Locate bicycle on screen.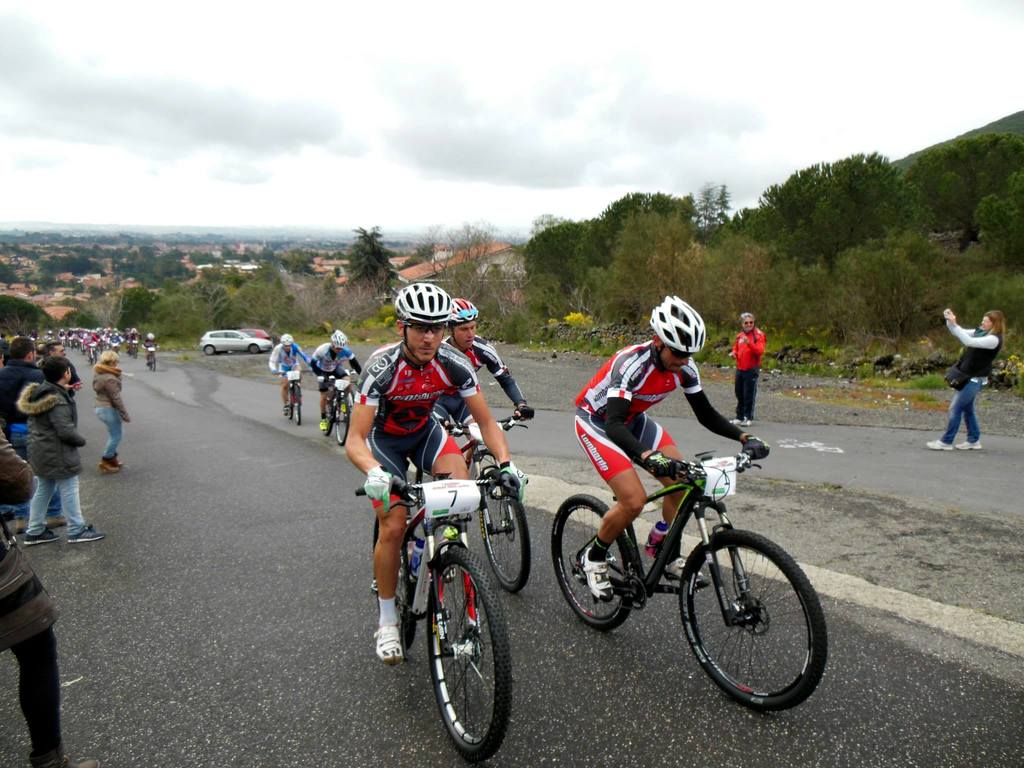
On screen at 274/371/315/425.
